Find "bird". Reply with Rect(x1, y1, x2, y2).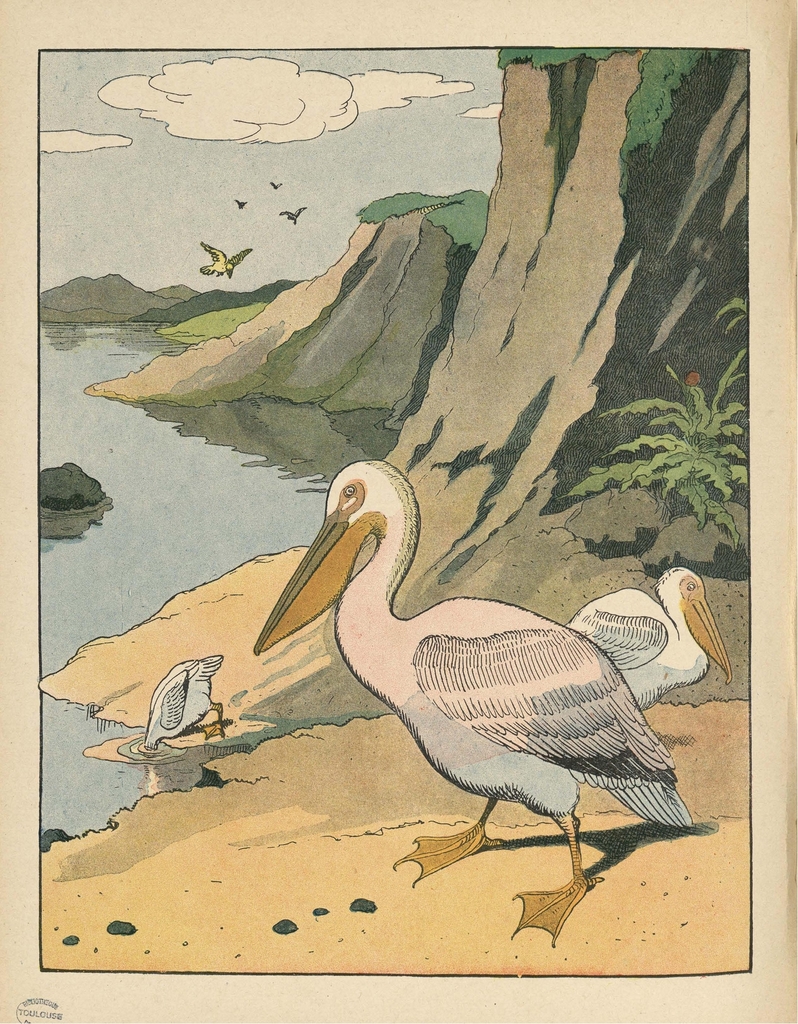
Rect(193, 239, 258, 281).
